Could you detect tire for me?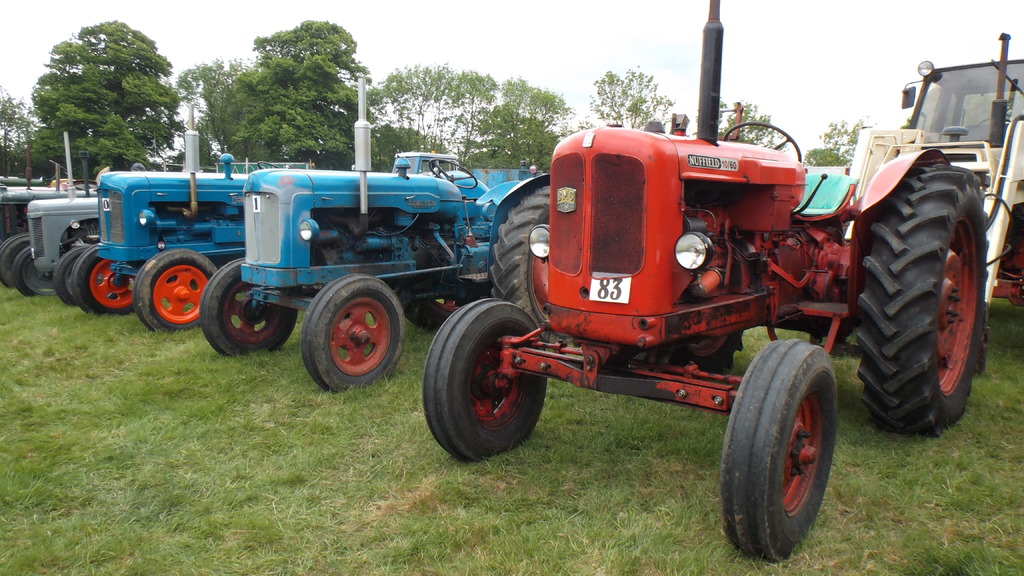
Detection result: <region>11, 246, 38, 297</region>.
